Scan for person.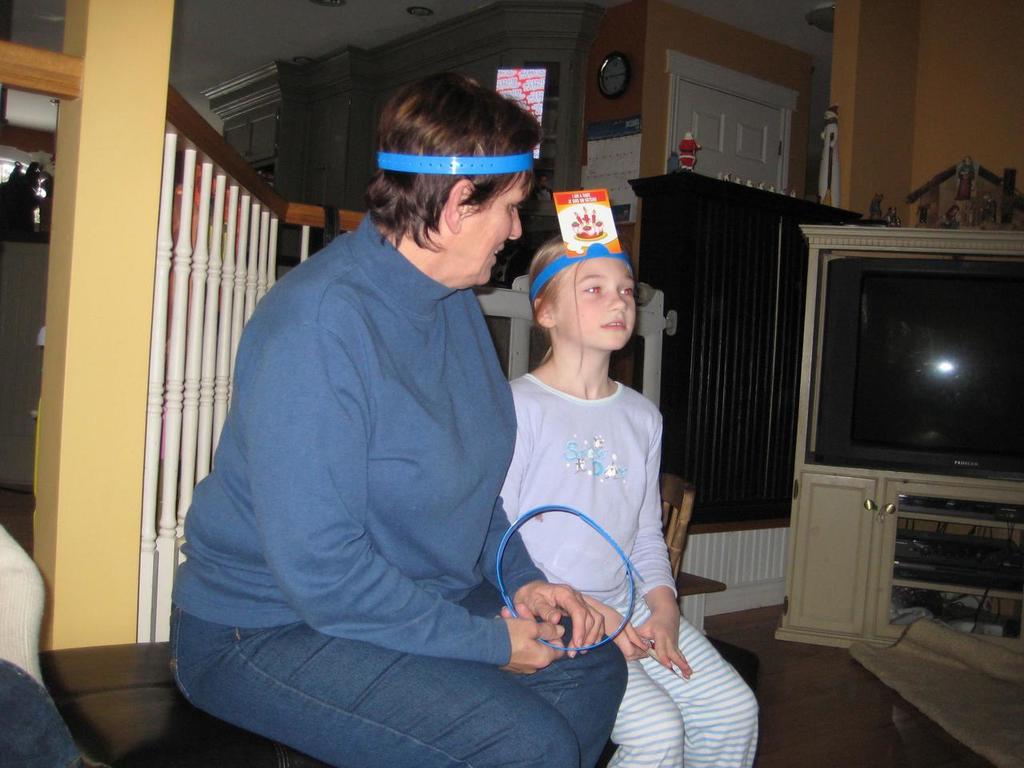
Scan result: Rect(502, 219, 758, 767).
